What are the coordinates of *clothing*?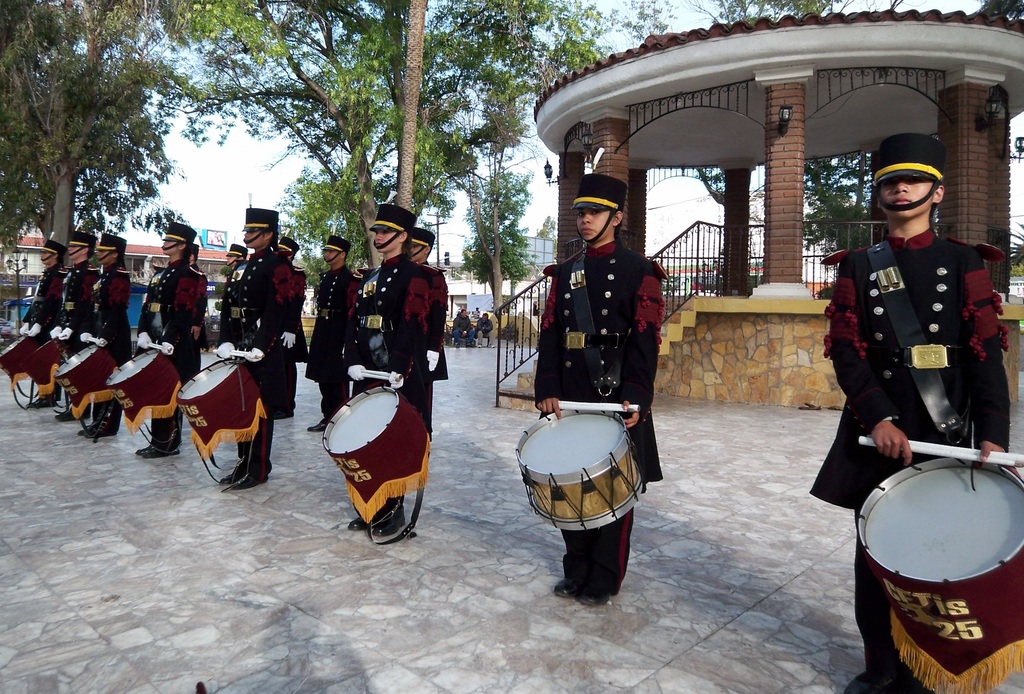
<bbox>808, 235, 1009, 675</bbox>.
